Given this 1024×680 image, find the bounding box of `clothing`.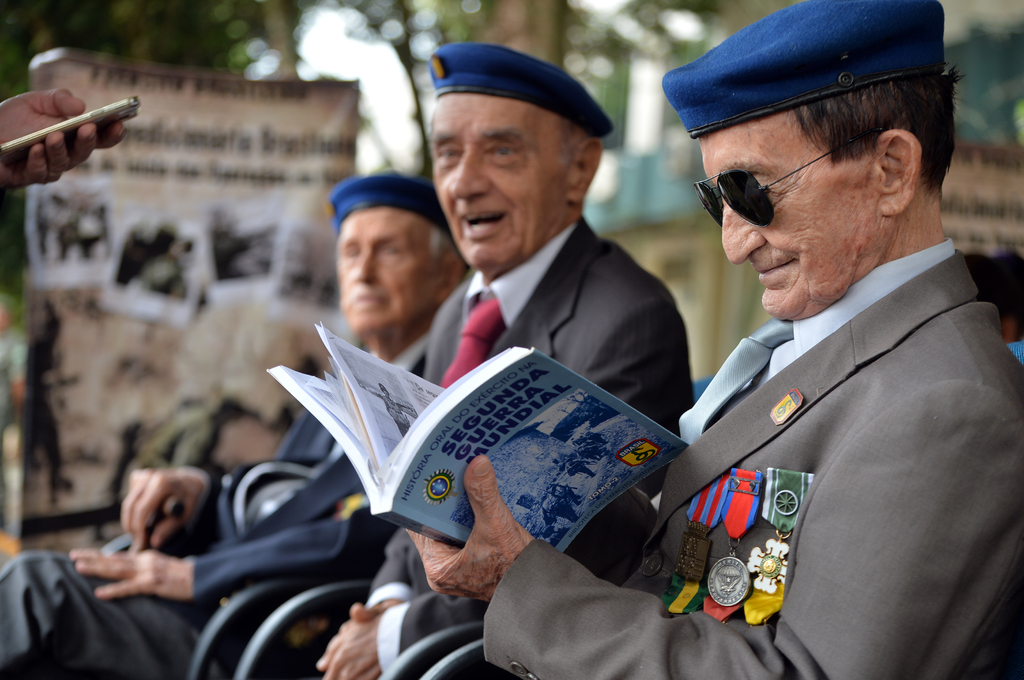
x1=0, y1=212, x2=694, y2=679.
